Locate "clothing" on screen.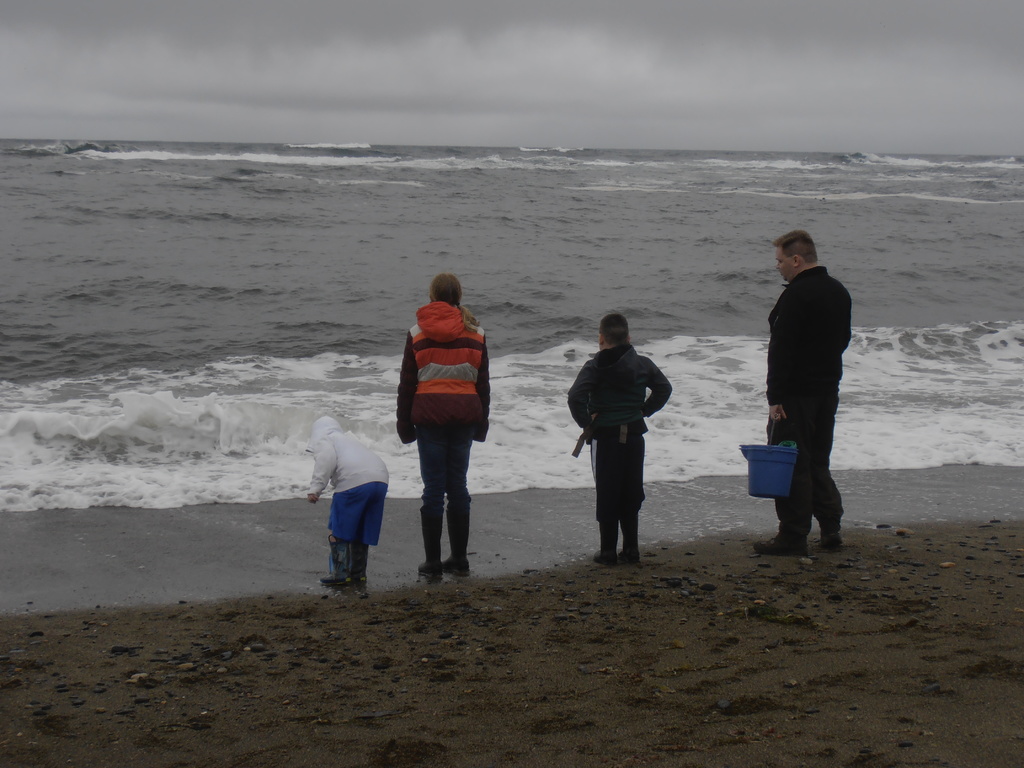
On screen at pyautogui.locateOnScreen(767, 270, 848, 534).
